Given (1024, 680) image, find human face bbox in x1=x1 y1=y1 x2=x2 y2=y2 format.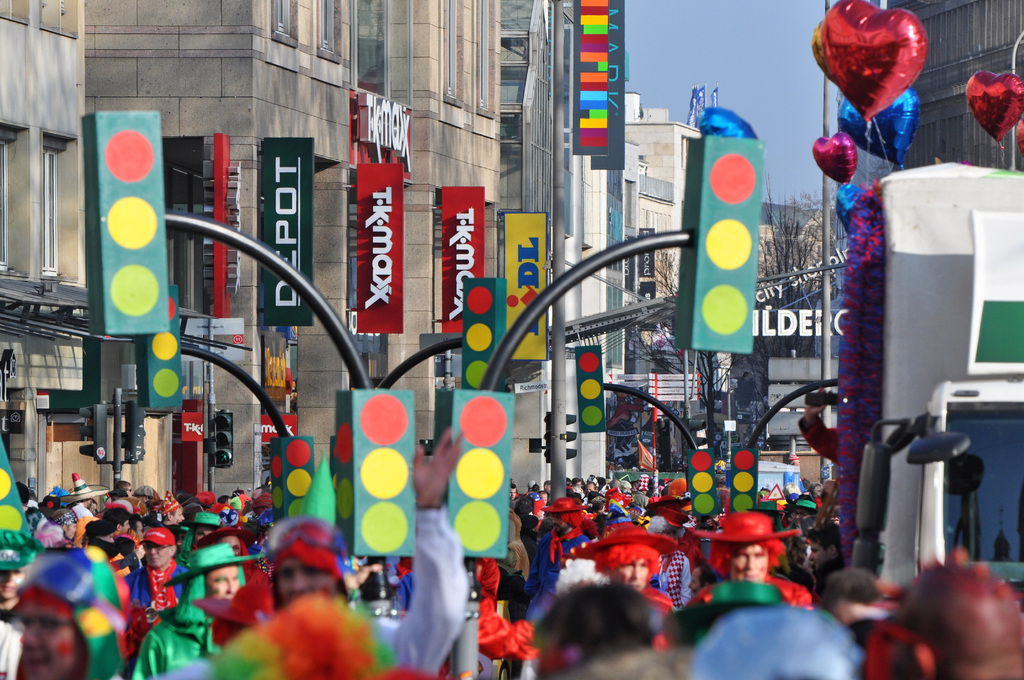
x1=205 y1=565 x2=240 y2=605.
